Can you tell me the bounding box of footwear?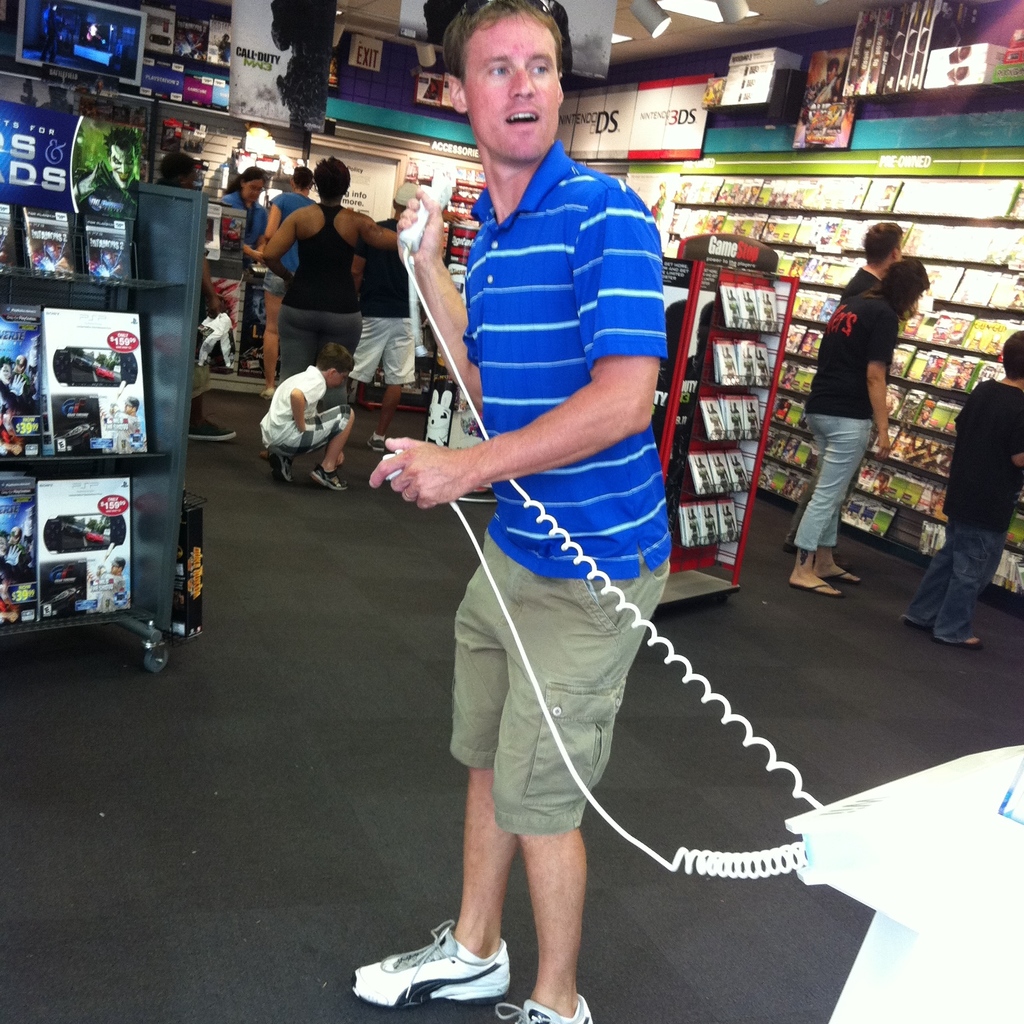
(186, 419, 243, 445).
